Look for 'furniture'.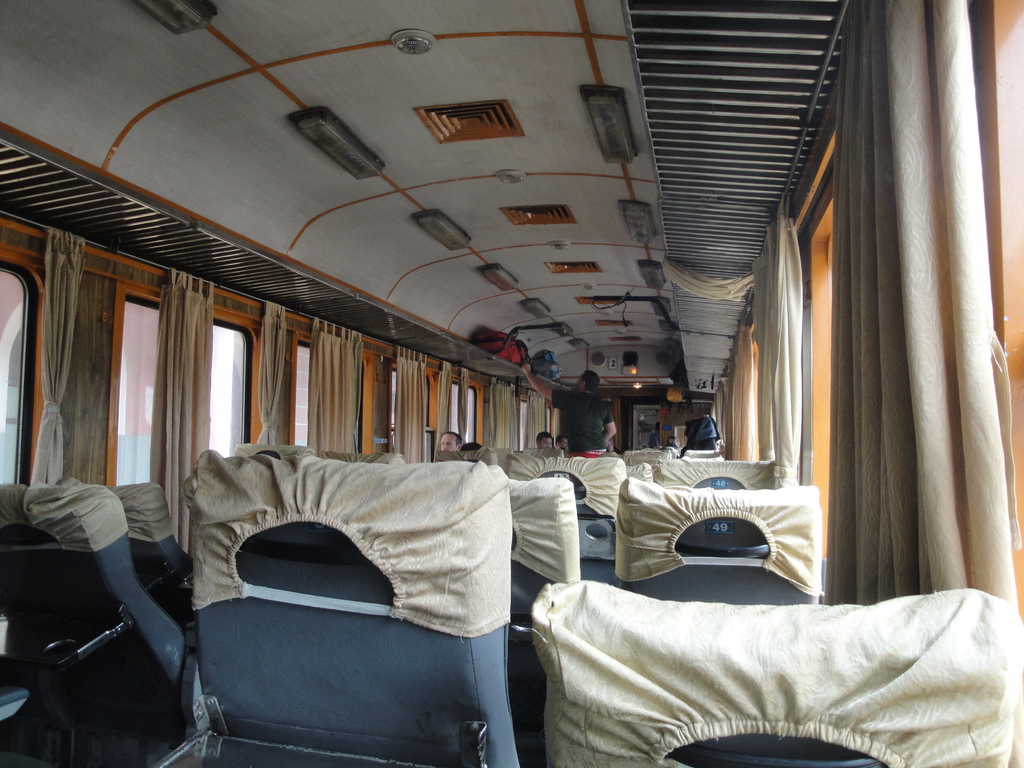
Found: {"left": 655, "top": 458, "right": 772, "bottom": 492}.
